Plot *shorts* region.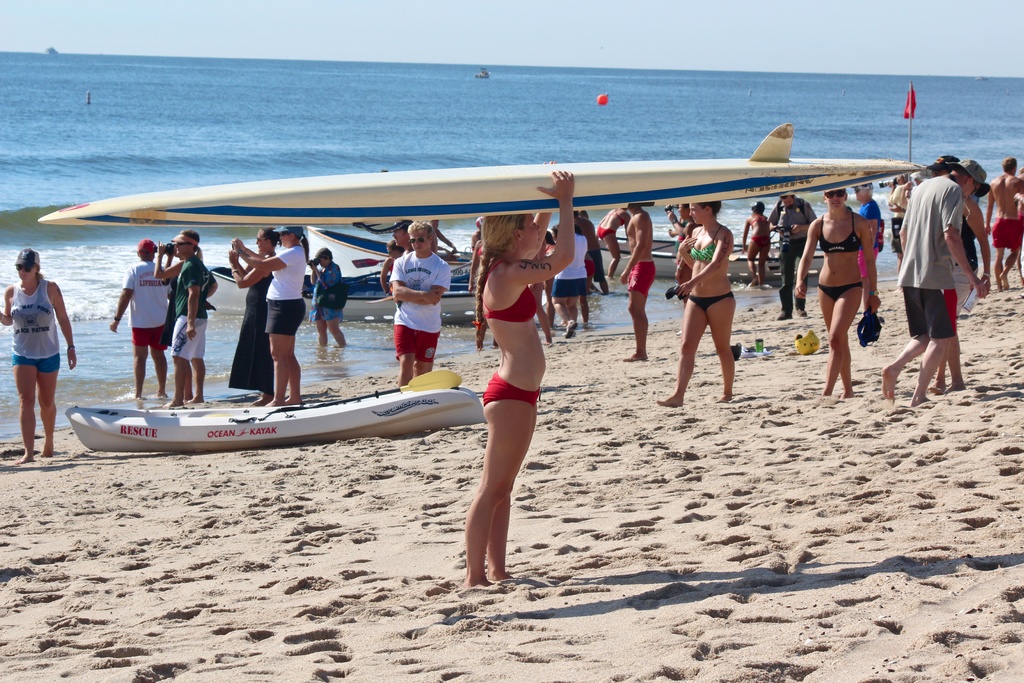
Plotted at 905, 286, 954, 338.
